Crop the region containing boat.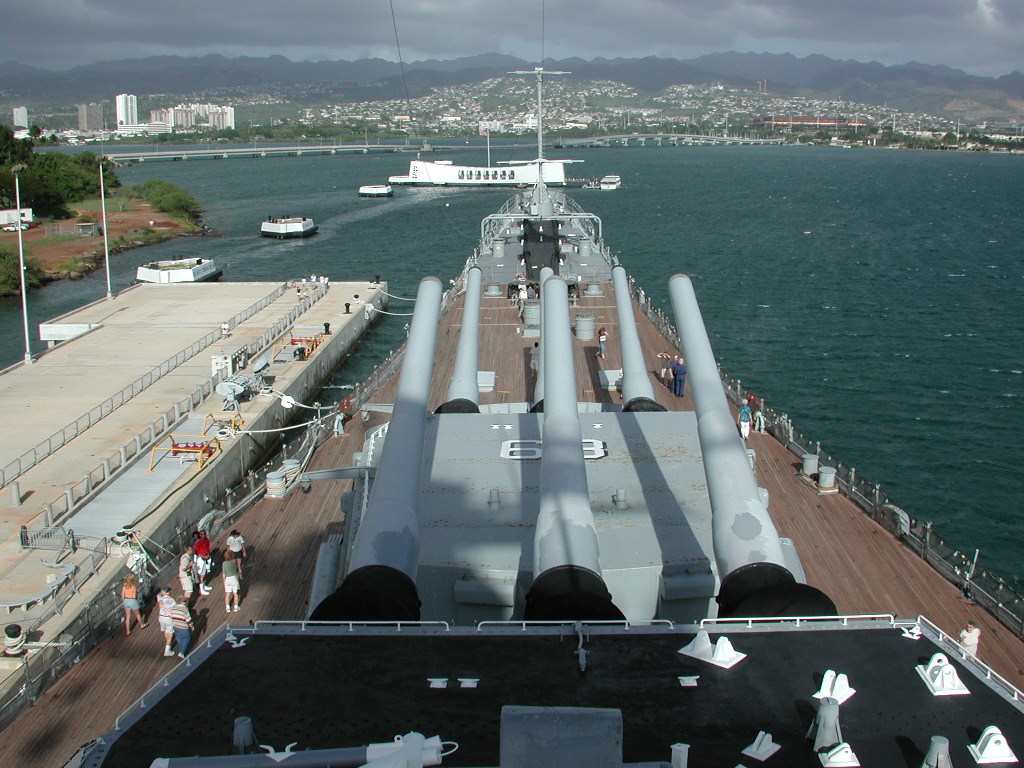
Crop region: box(0, 65, 1023, 767).
